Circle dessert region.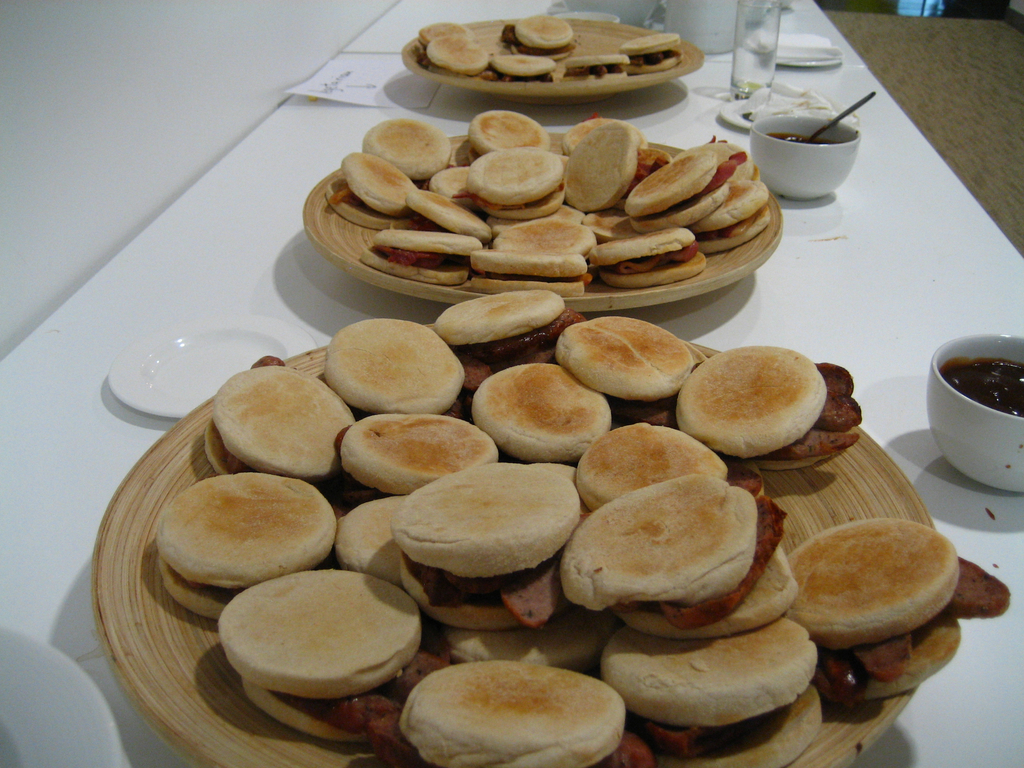
Region: rect(333, 314, 456, 409).
